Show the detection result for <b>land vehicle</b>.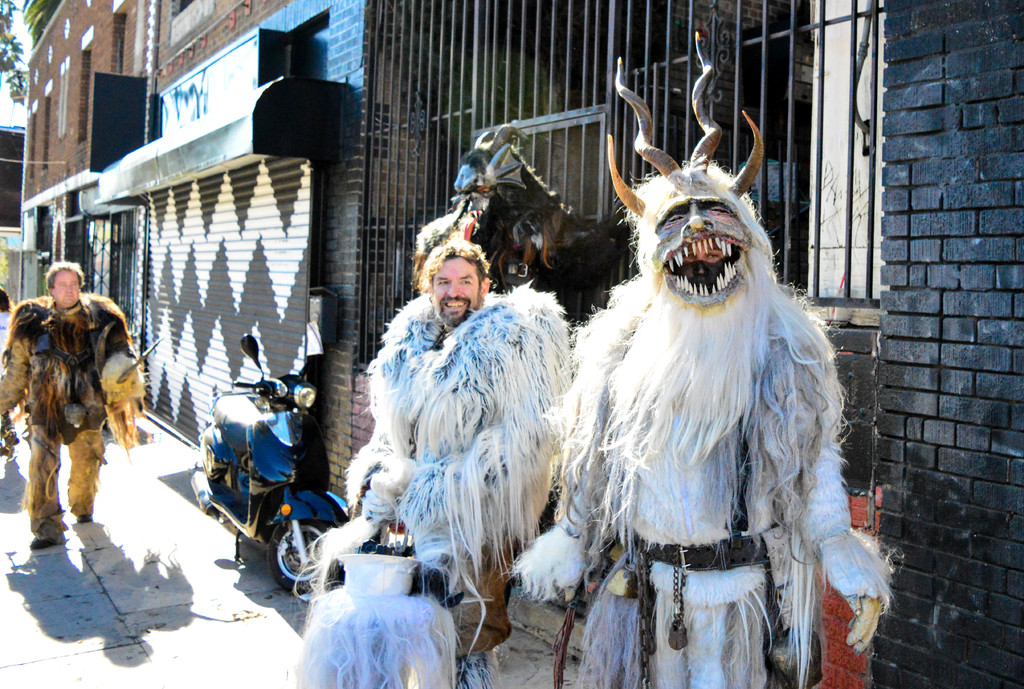
[193, 332, 349, 593].
